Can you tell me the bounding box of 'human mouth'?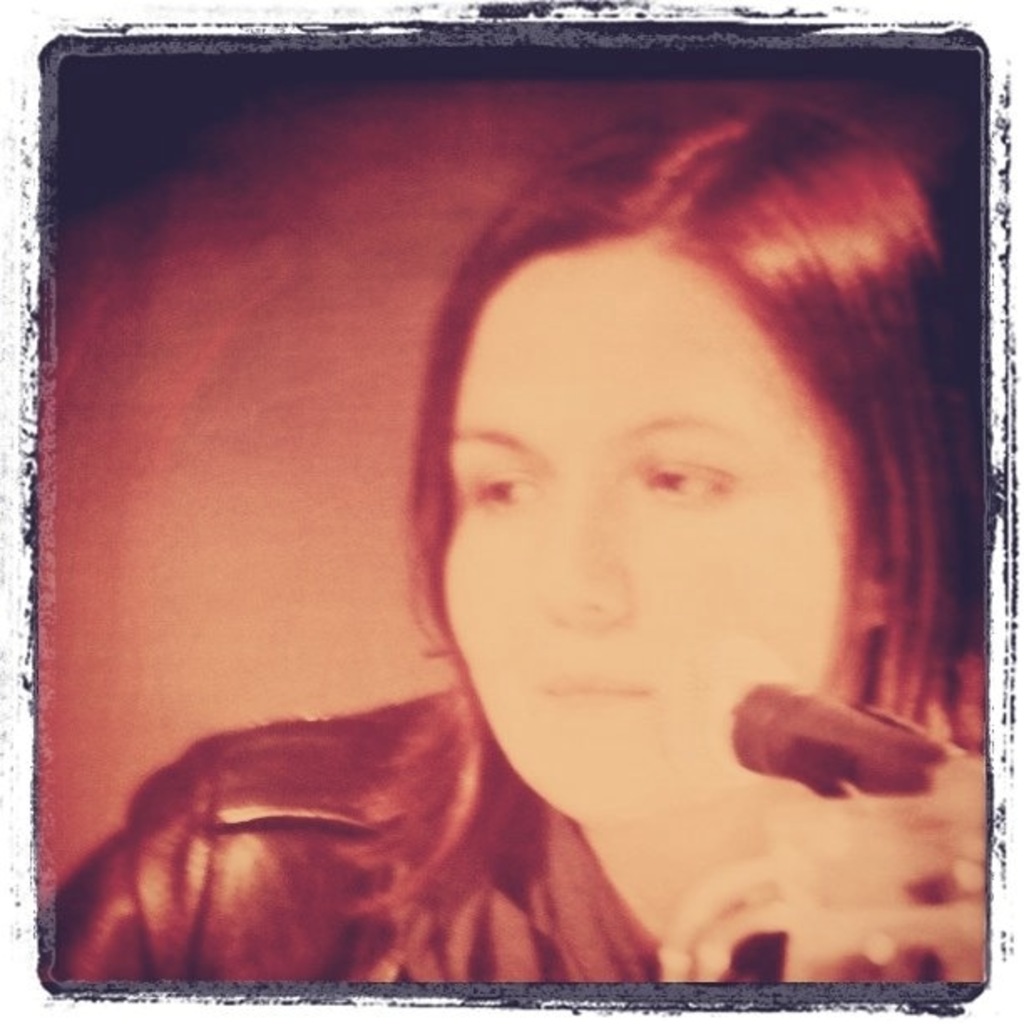
<box>525,669,637,703</box>.
